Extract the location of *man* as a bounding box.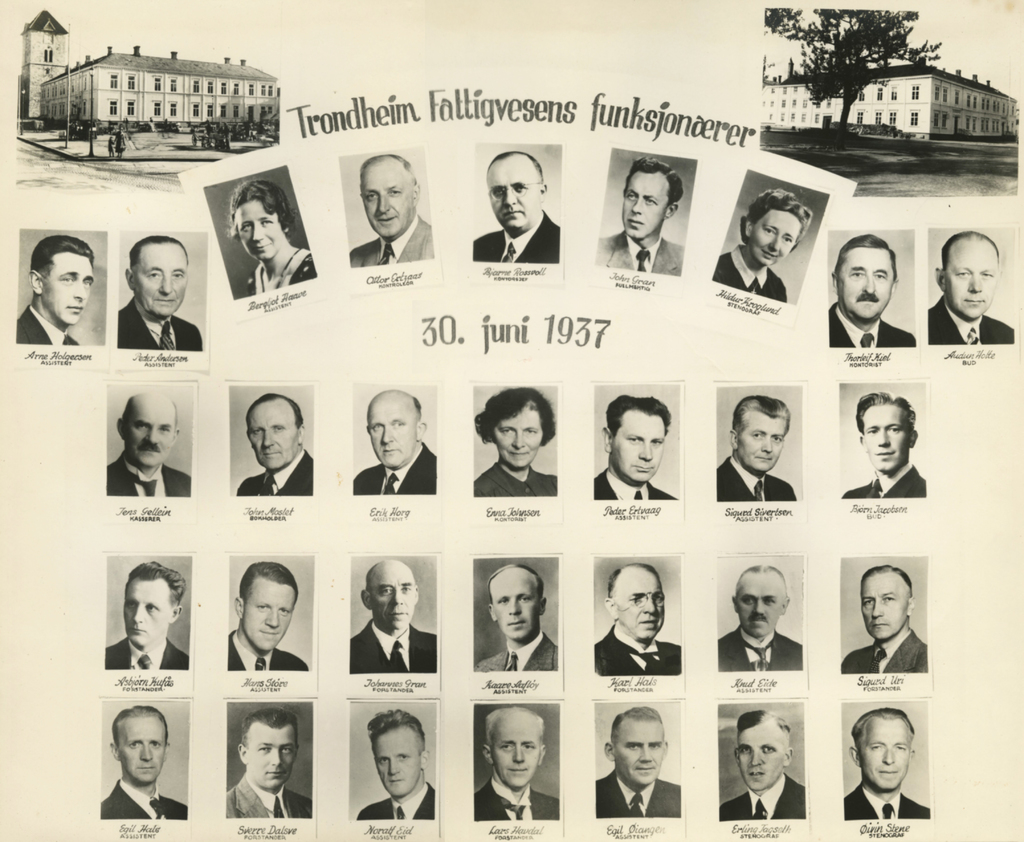
x1=115, y1=243, x2=204, y2=348.
